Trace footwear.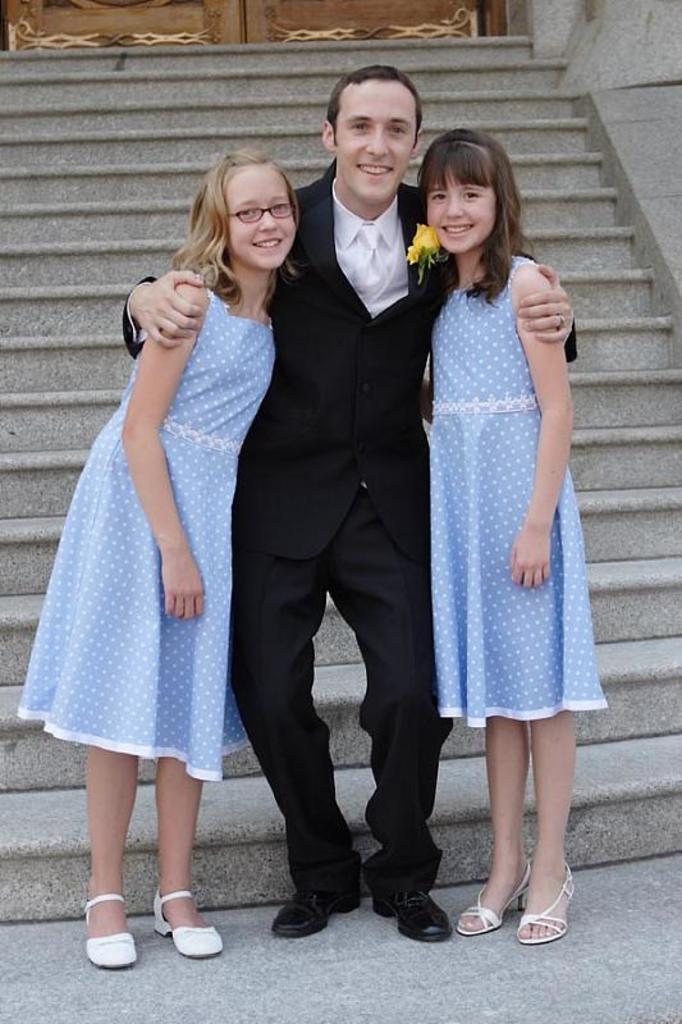
Traced to 449:863:530:934.
